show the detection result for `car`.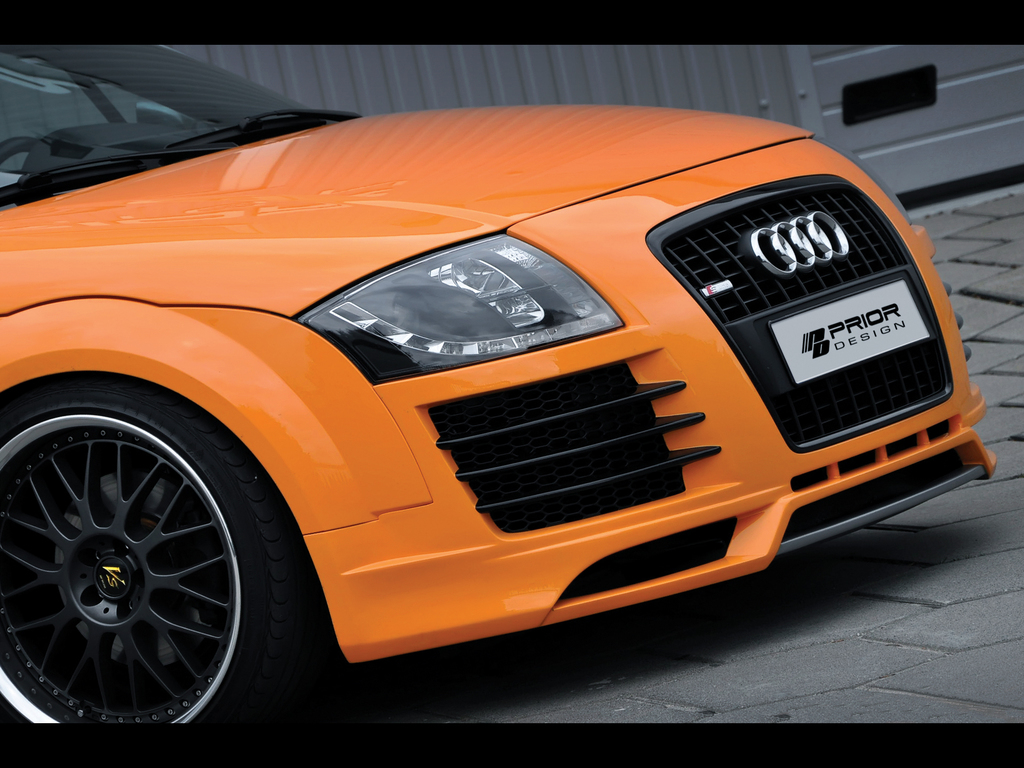
[left=12, top=71, right=987, bottom=726].
